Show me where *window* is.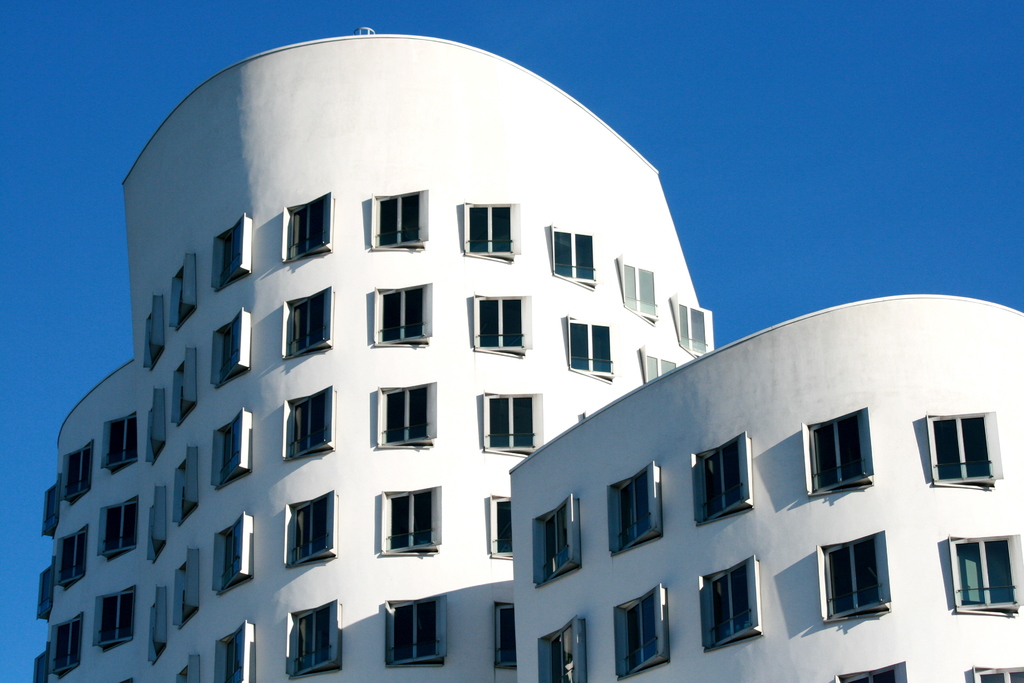
*window* is at l=527, t=496, r=573, b=593.
